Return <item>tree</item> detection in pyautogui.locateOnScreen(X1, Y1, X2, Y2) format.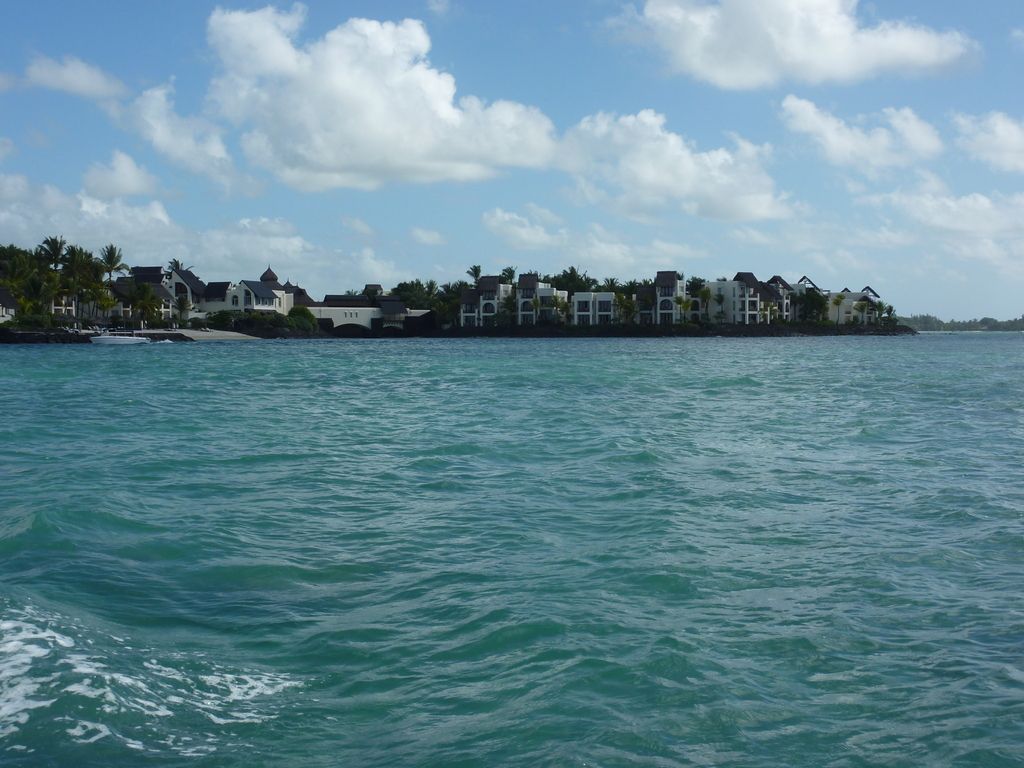
pyautogui.locateOnScreen(61, 245, 112, 305).
